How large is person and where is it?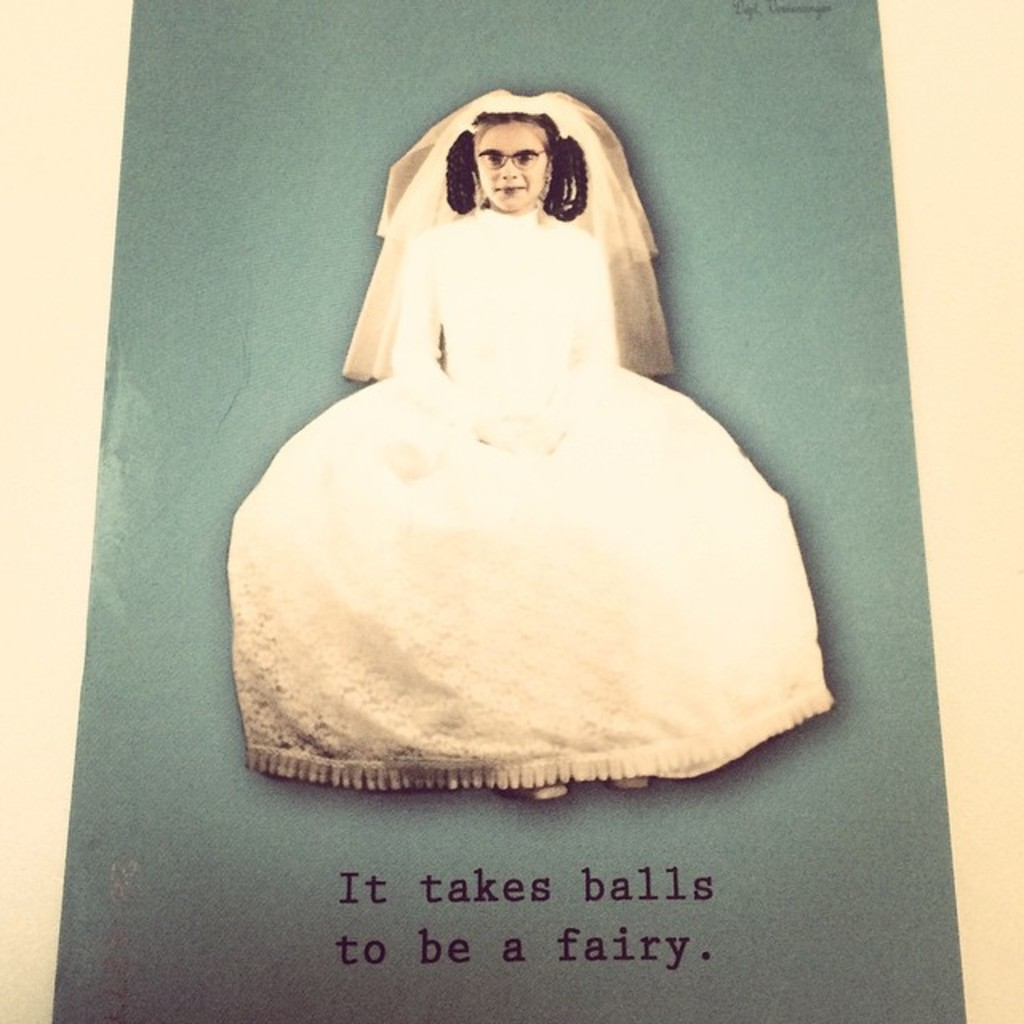
Bounding box: 226 85 837 800.
